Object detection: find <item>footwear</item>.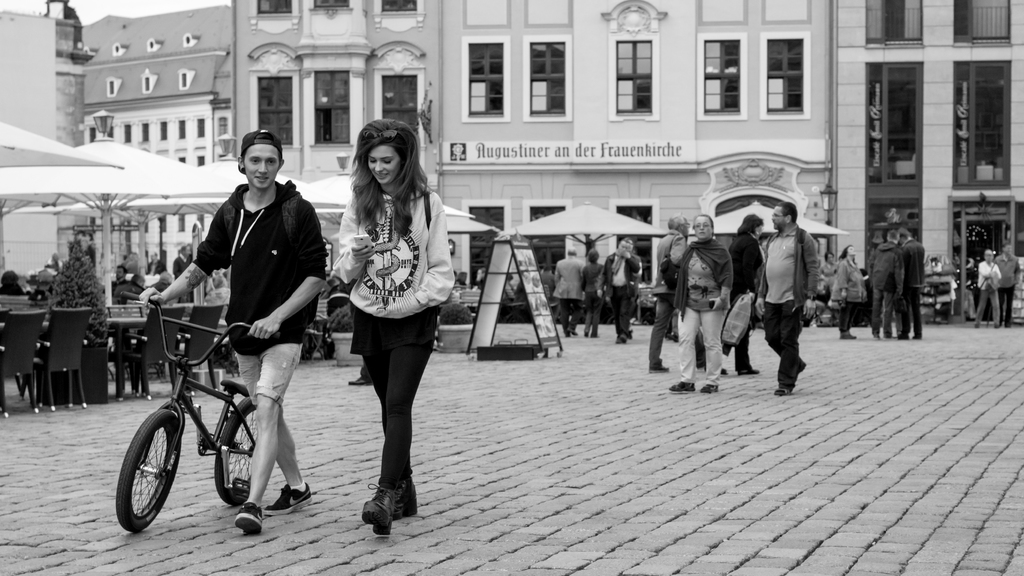
838 330 857 340.
